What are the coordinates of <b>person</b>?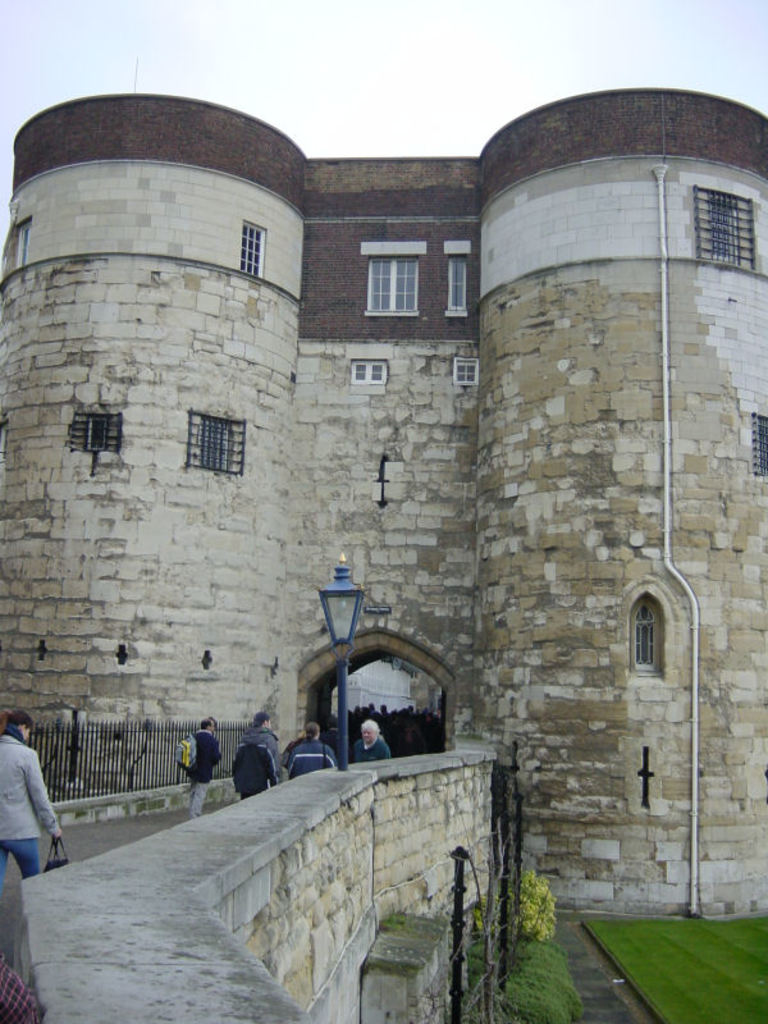
locate(172, 721, 229, 819).
